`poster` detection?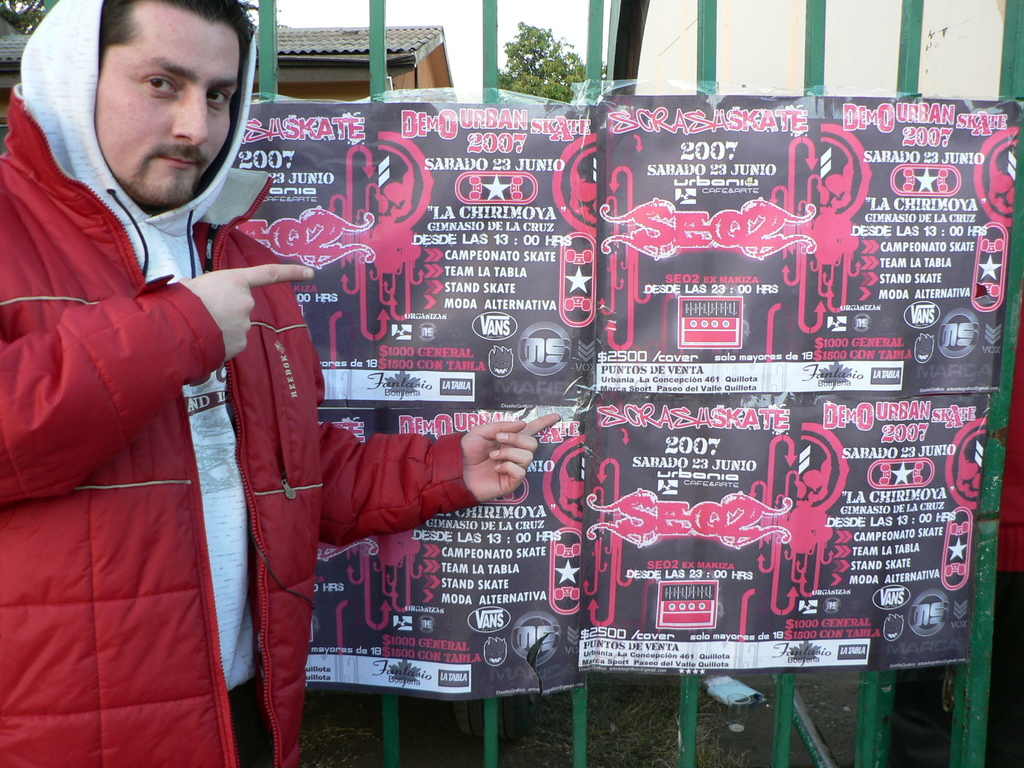
[597,97,1023,390]
